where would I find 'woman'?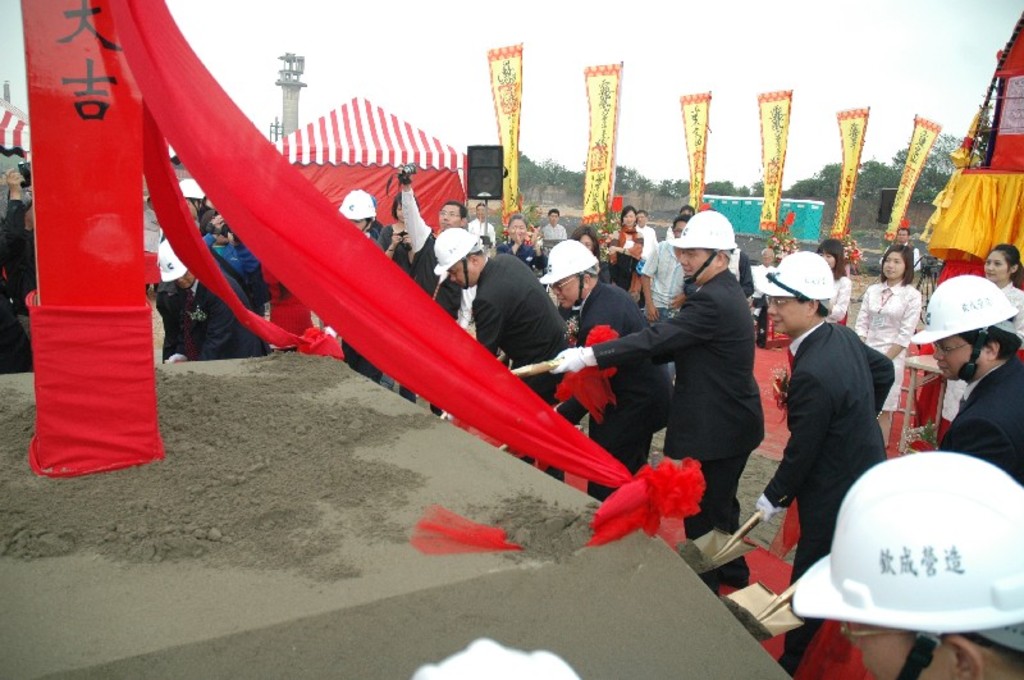
At box(851, 252, 923, 439).
